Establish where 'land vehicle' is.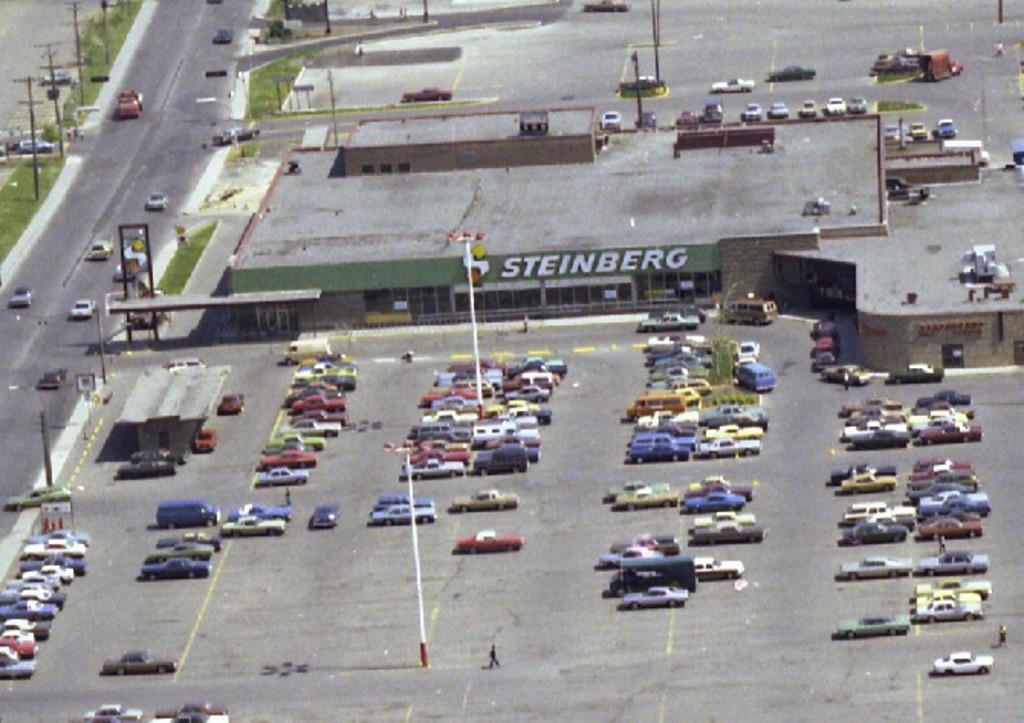
Established at [x1=648, y1=373, x2=697, y2=390].
